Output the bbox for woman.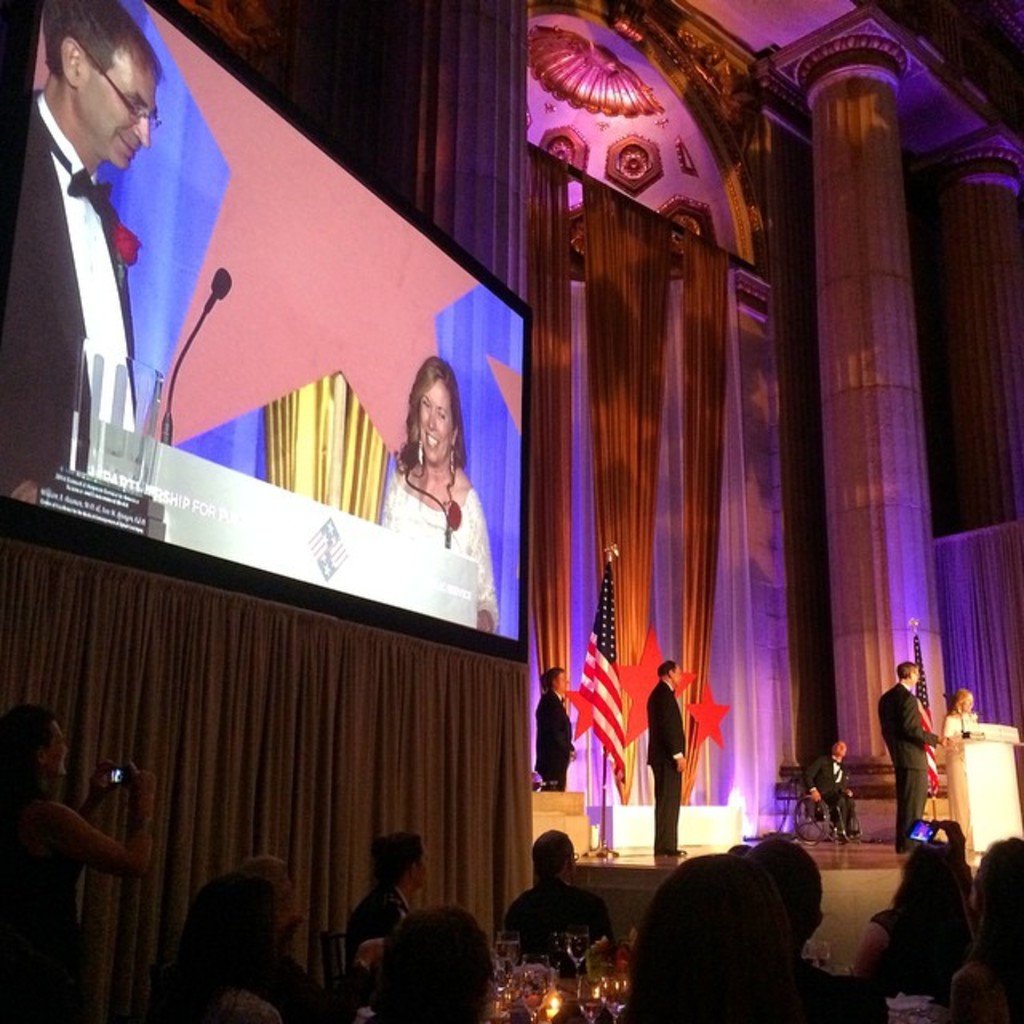
left=360, top=362, right=494, bottom=614.
